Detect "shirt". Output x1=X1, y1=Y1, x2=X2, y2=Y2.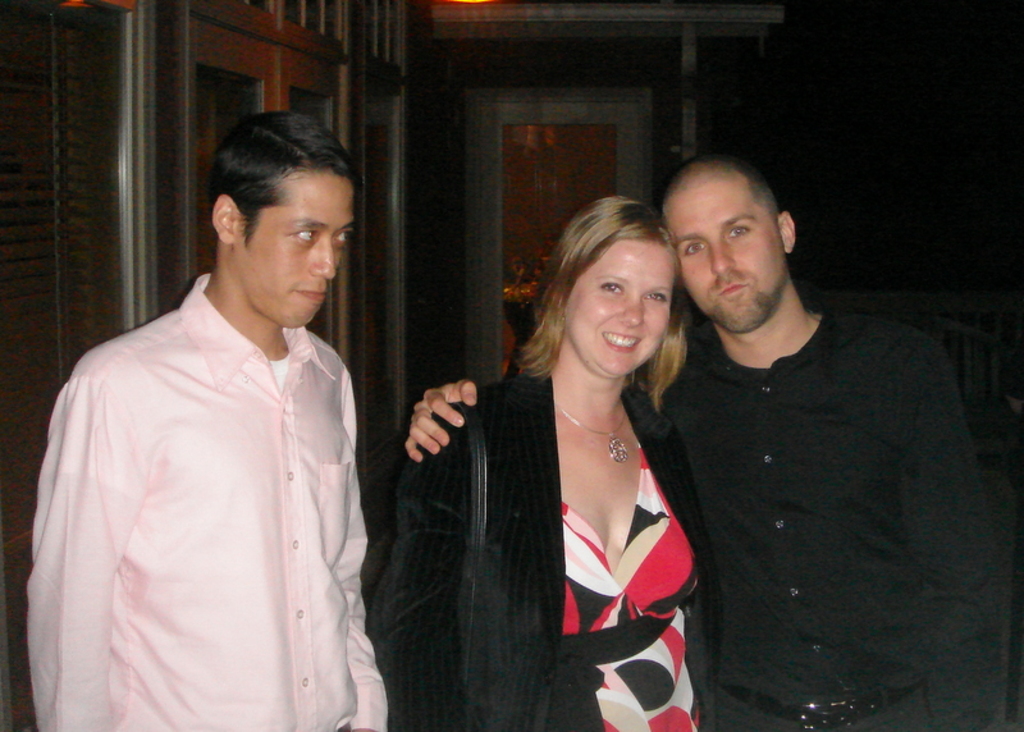
x1=23, y1=257, x2=396, y2=731.
